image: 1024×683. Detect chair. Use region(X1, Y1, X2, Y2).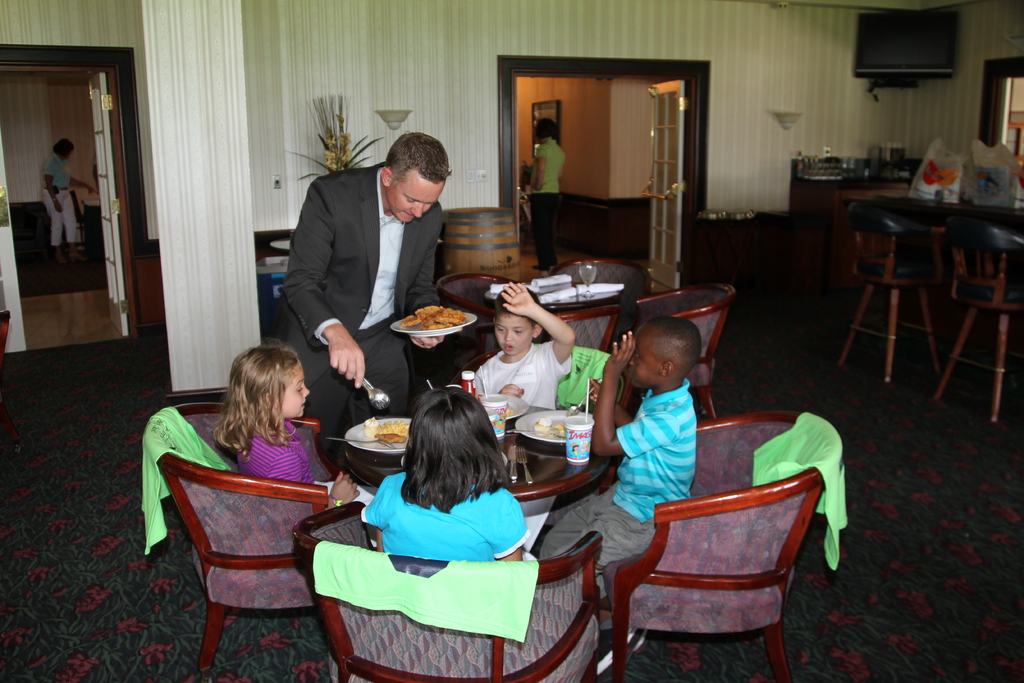
region(287, 498, 605, 682).
